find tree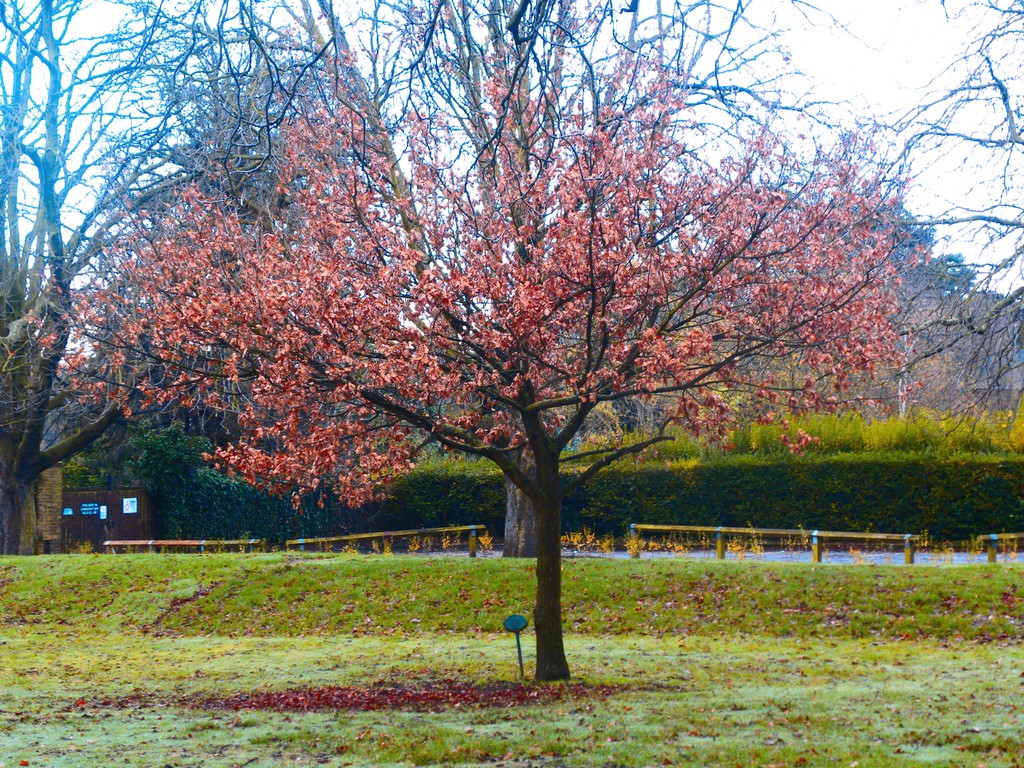
crop(874, 0, 1023, 443)
